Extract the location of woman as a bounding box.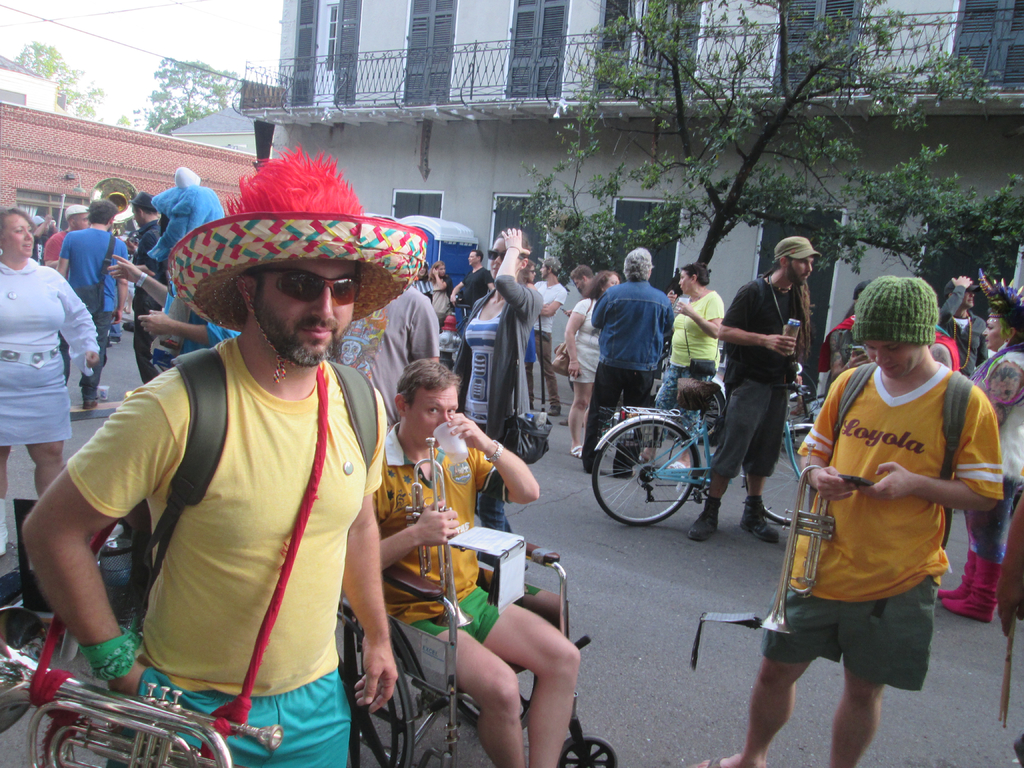
638, 264, 724, 477.
